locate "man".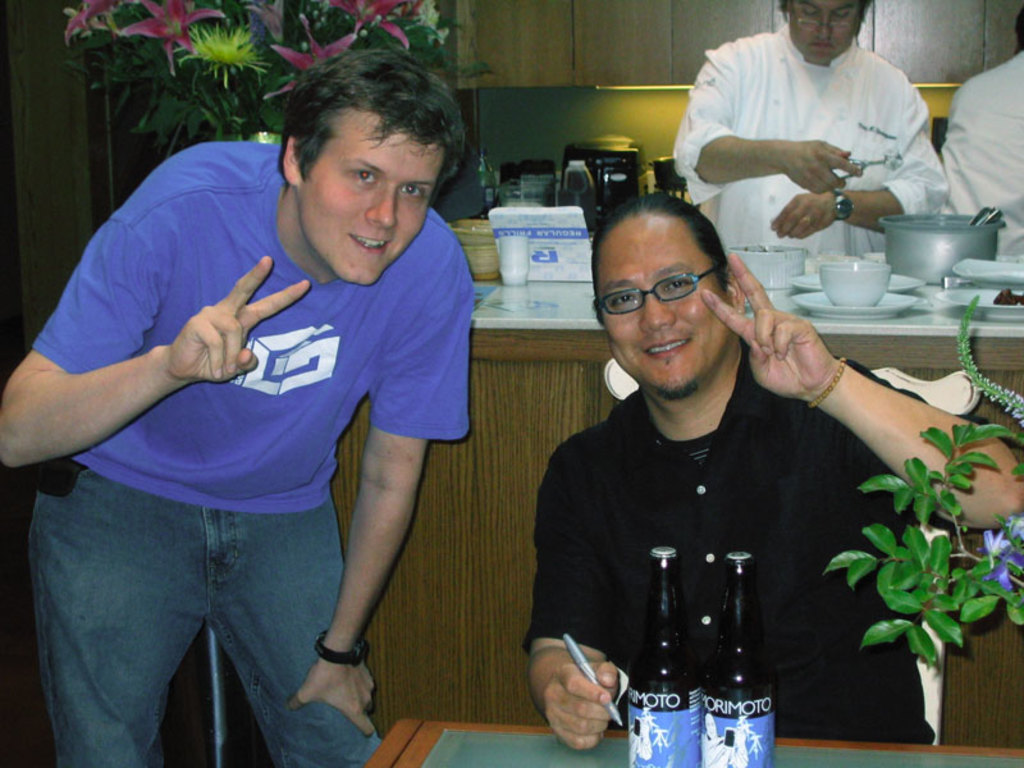
Bounding box: pyautogui.locateOnScreen(943, 4, 1023, 261).
